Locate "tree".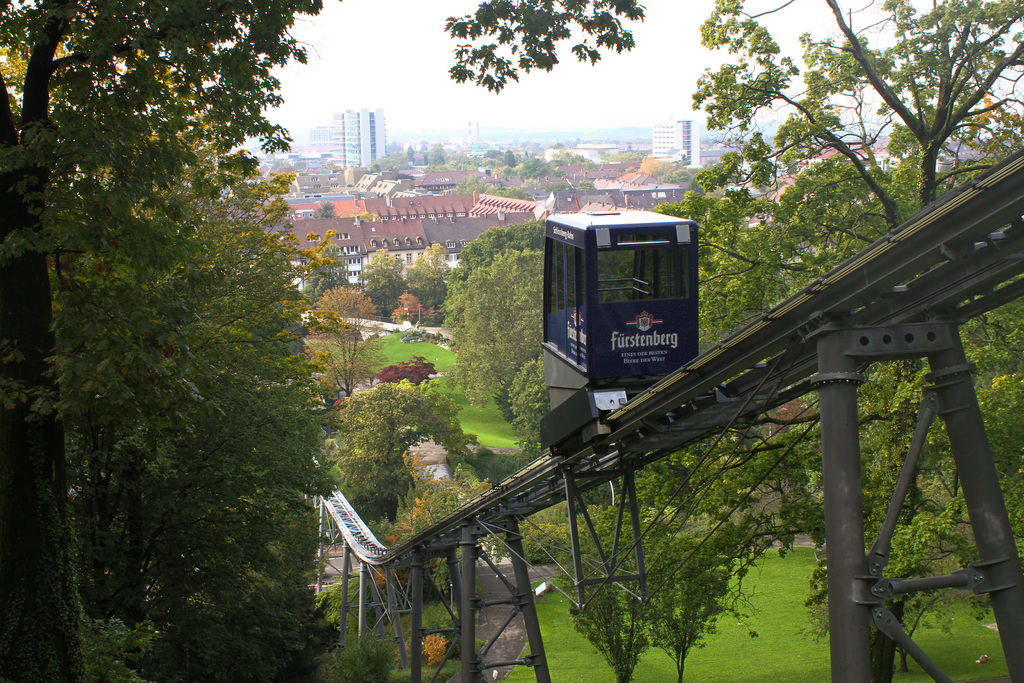
Bounding box: {"left": 641, "top": 0, "right": 1023, "bottom": 682}.
